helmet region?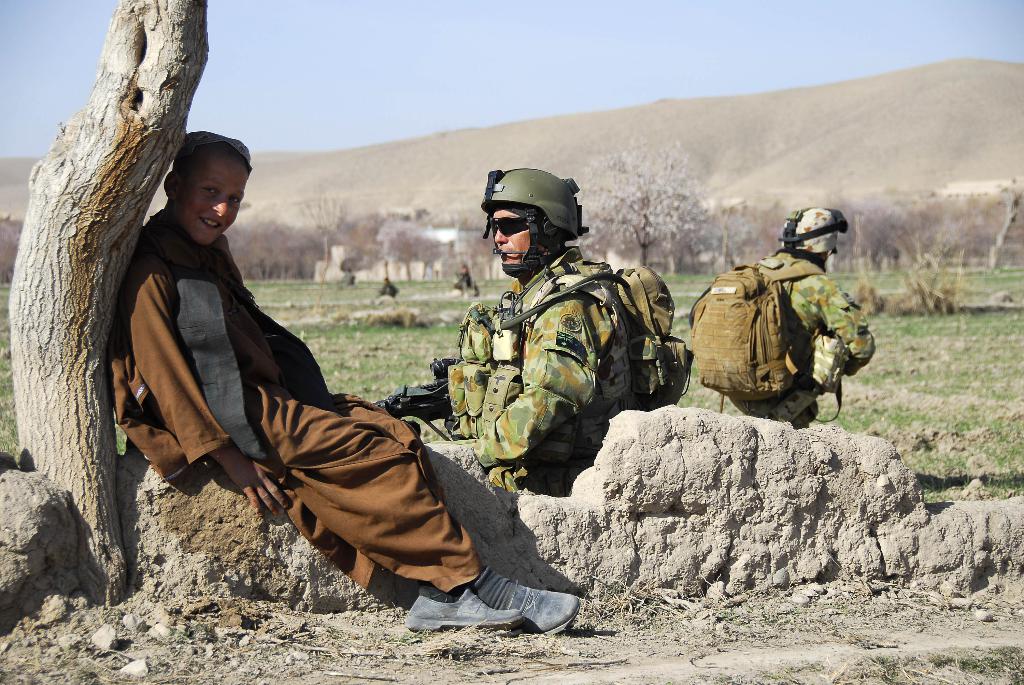
select_region(483, 170, 584, 277)
